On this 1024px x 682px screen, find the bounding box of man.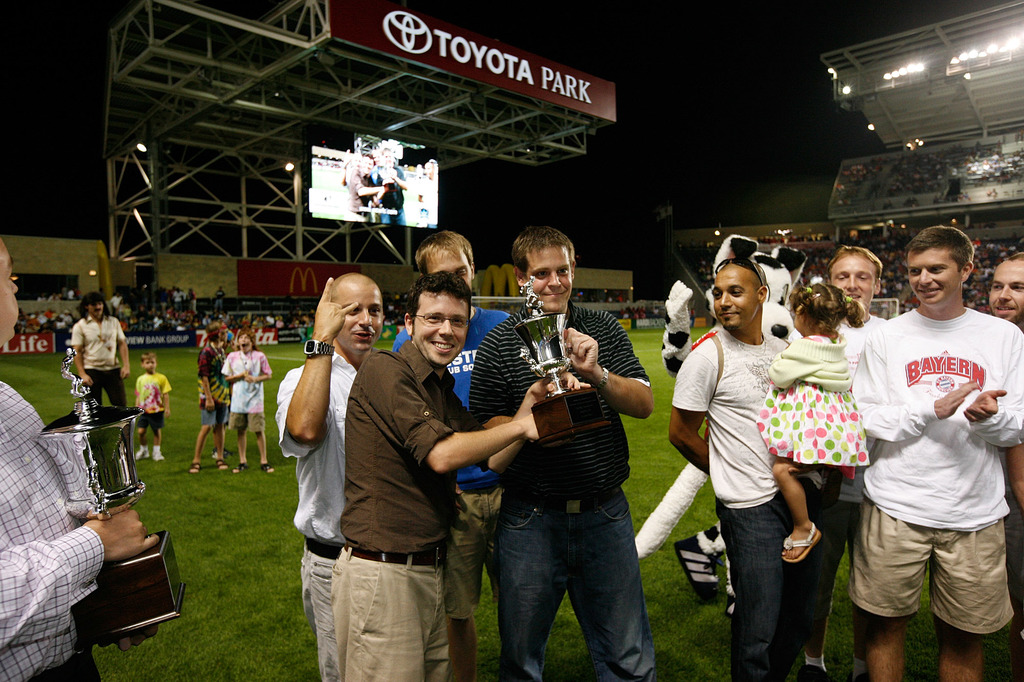
Bounding box: bbox(840, 201, 1012, 671).
